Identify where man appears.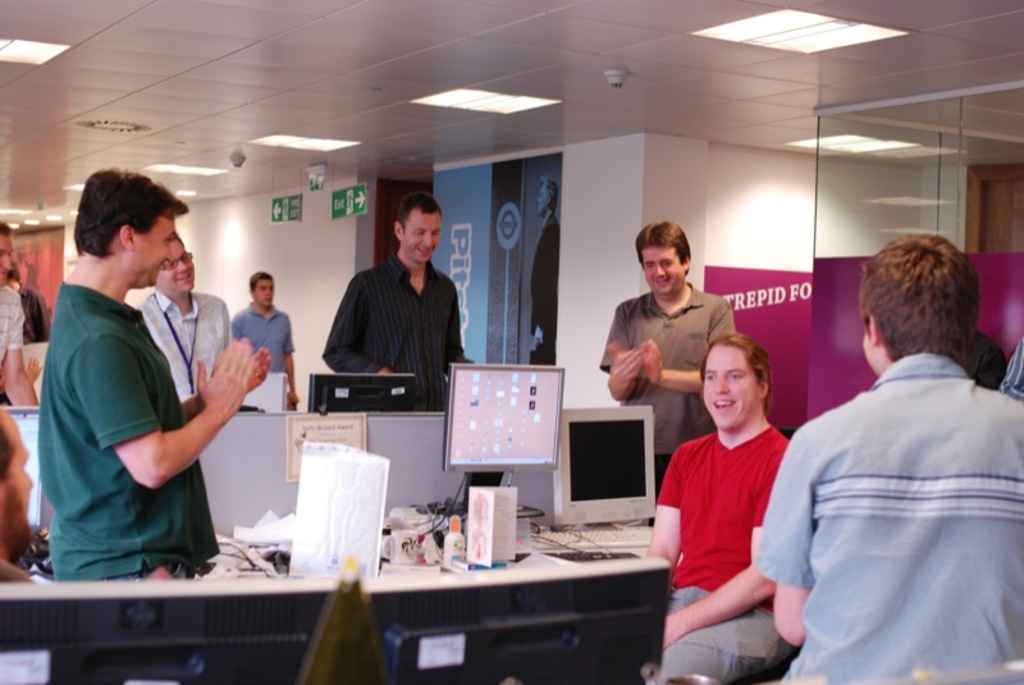
Appears at (0, 213, 41, 414).
